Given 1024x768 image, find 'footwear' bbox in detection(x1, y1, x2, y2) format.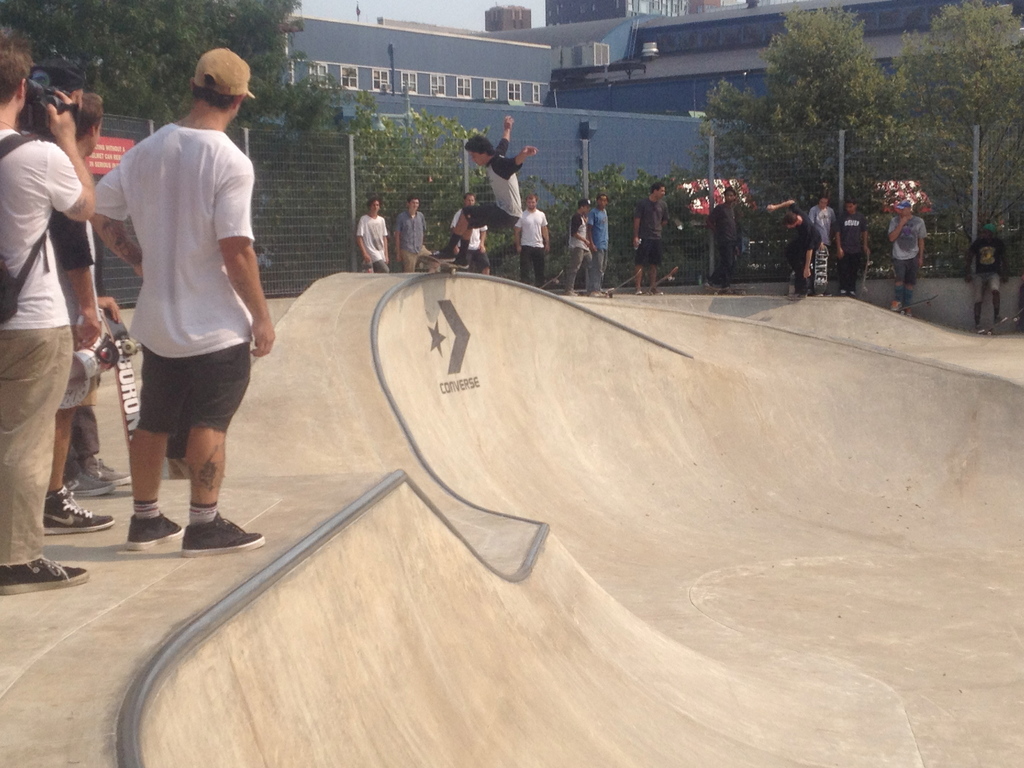
detection(127, 507, 189, 544).
